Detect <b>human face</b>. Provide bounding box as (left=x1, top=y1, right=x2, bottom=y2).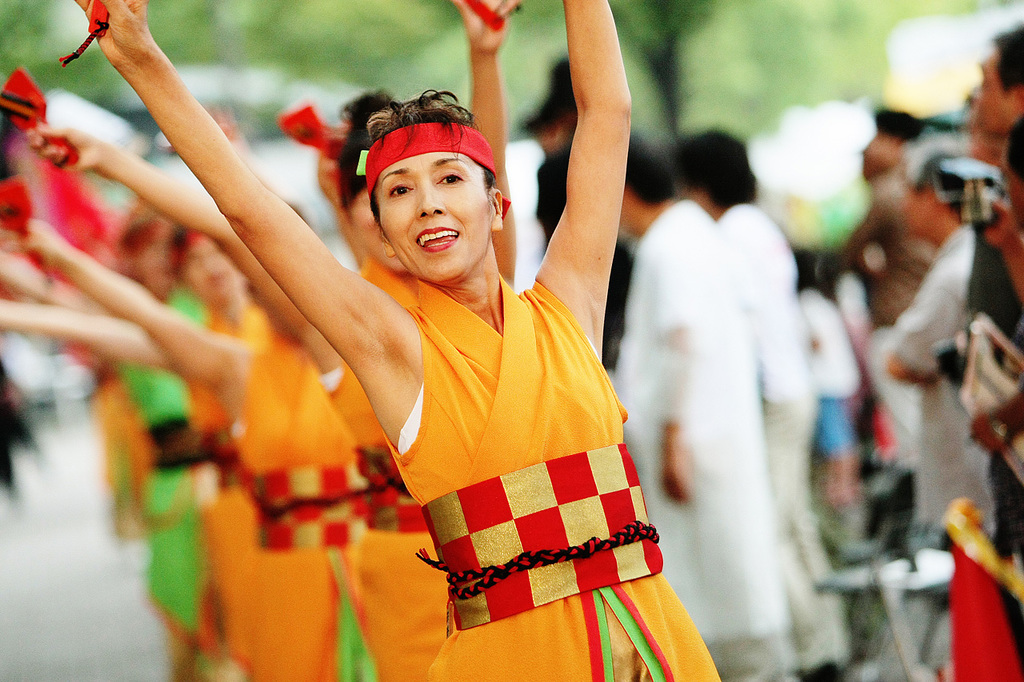
(left=350, top=192, right=405, bottom=271).
